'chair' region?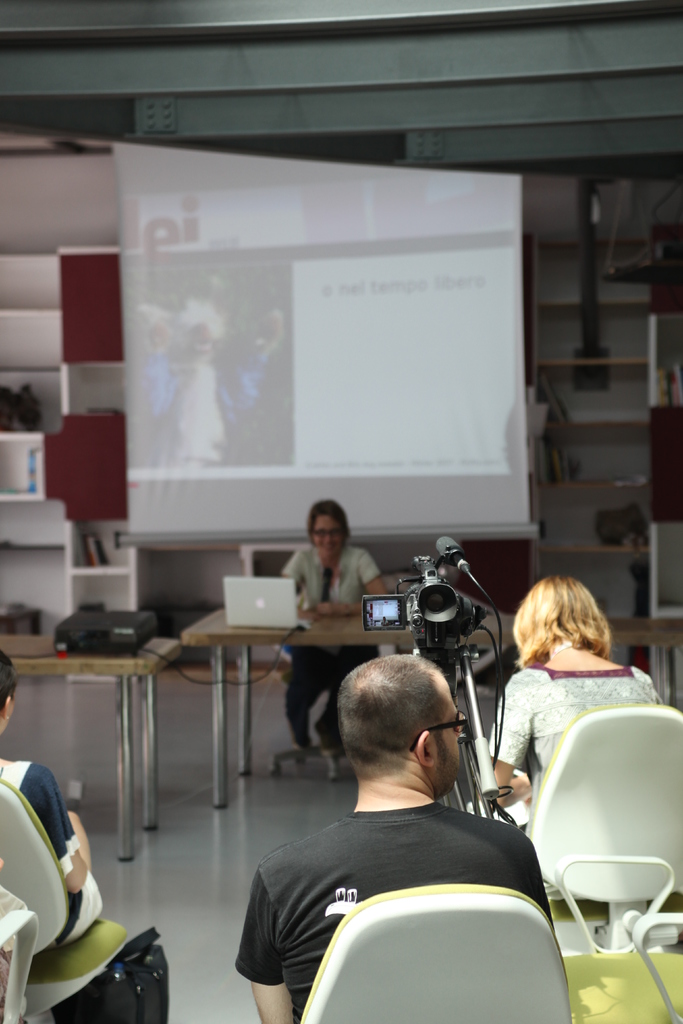
(0,778,132,1023)
